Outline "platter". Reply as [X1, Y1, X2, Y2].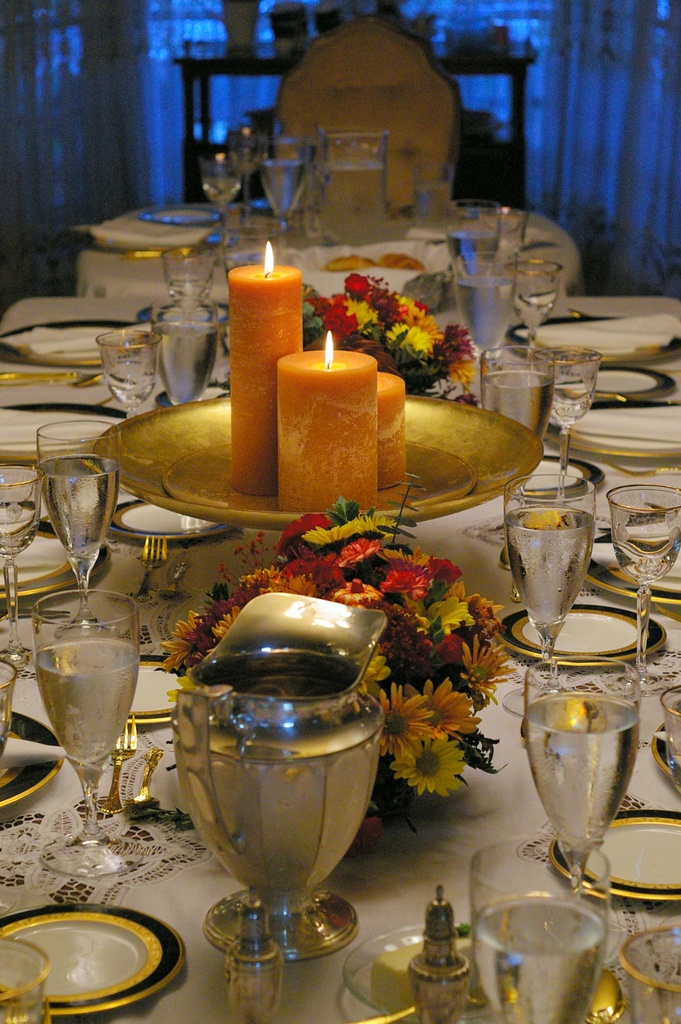
[515, 316, 680, 368].
